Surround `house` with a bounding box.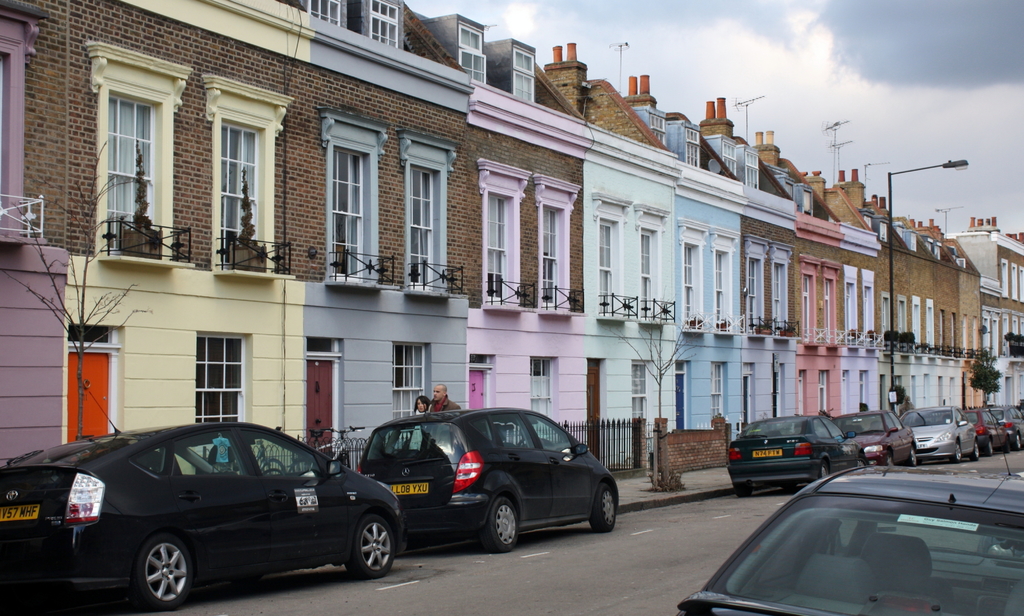
l=0, t=85, r=475, b=462.
